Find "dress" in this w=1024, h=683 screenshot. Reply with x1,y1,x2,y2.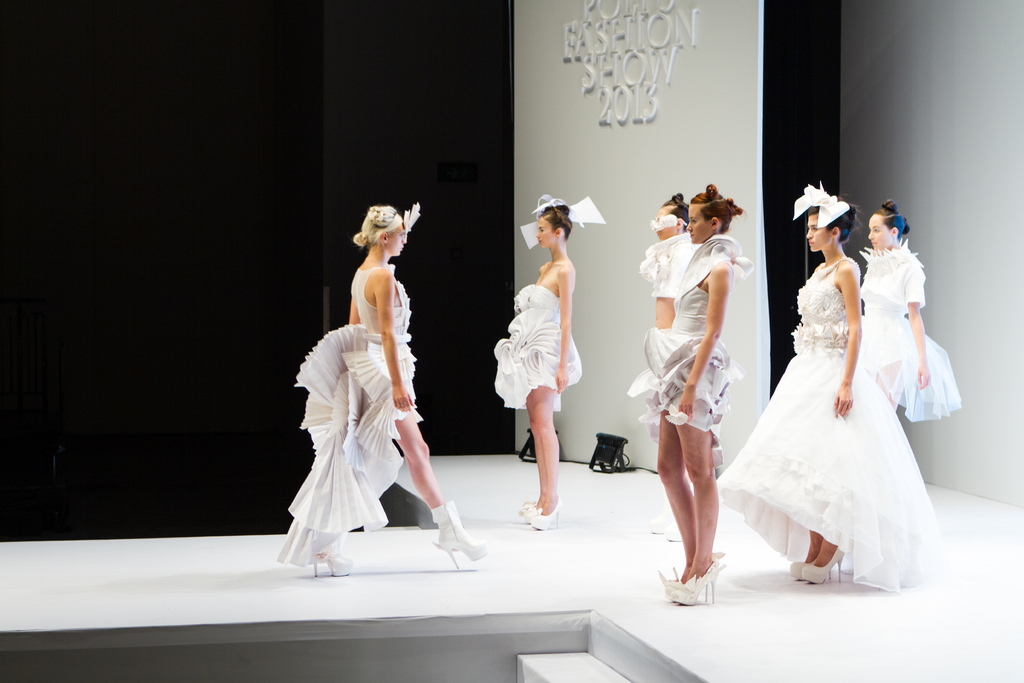
644,235,754,431.
